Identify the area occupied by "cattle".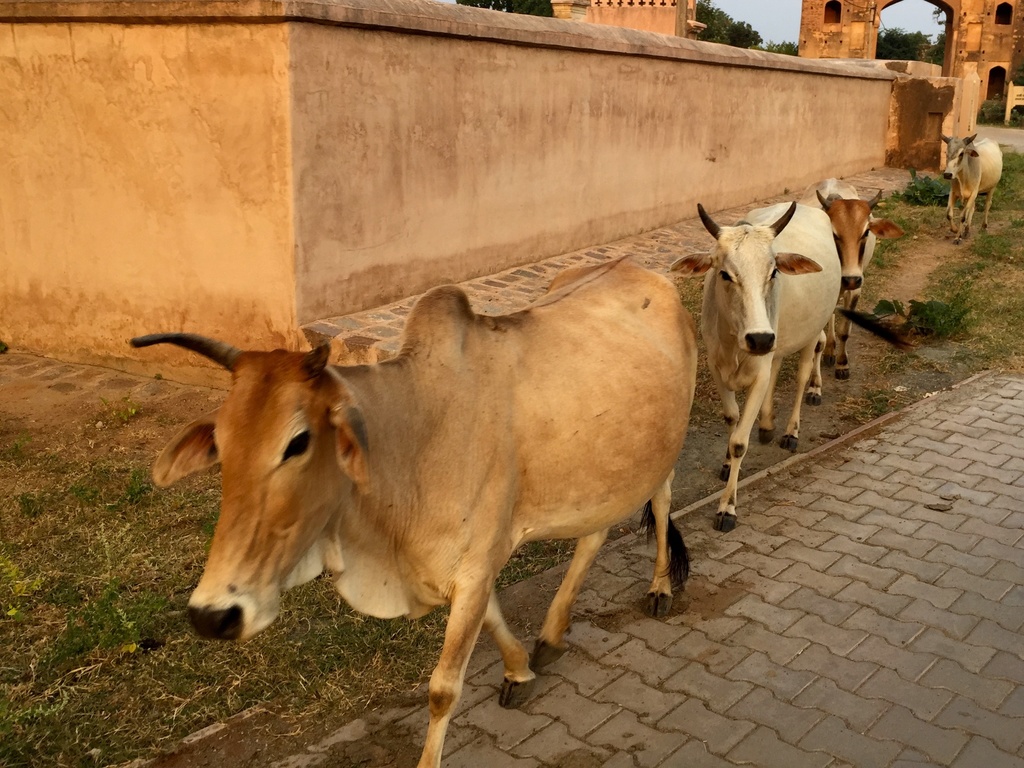
Area: rect(938, 129, 1004, 238).
